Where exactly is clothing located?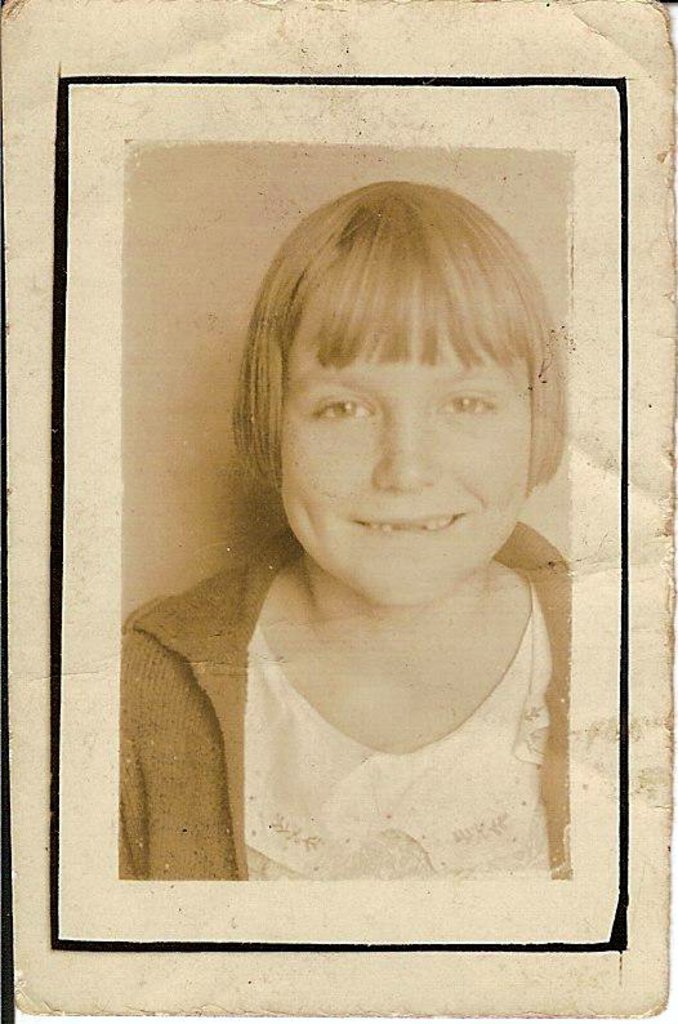
Its bounding box is detection(119, 522, 574, 883).
